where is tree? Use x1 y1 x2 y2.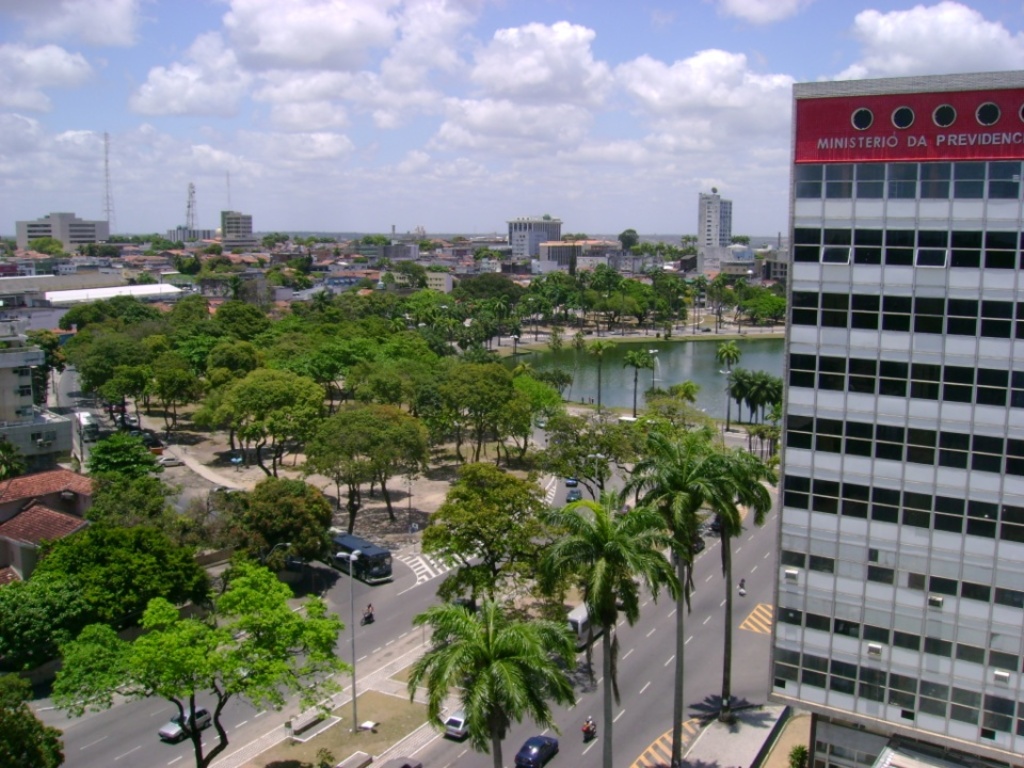
619 276 651 305.
